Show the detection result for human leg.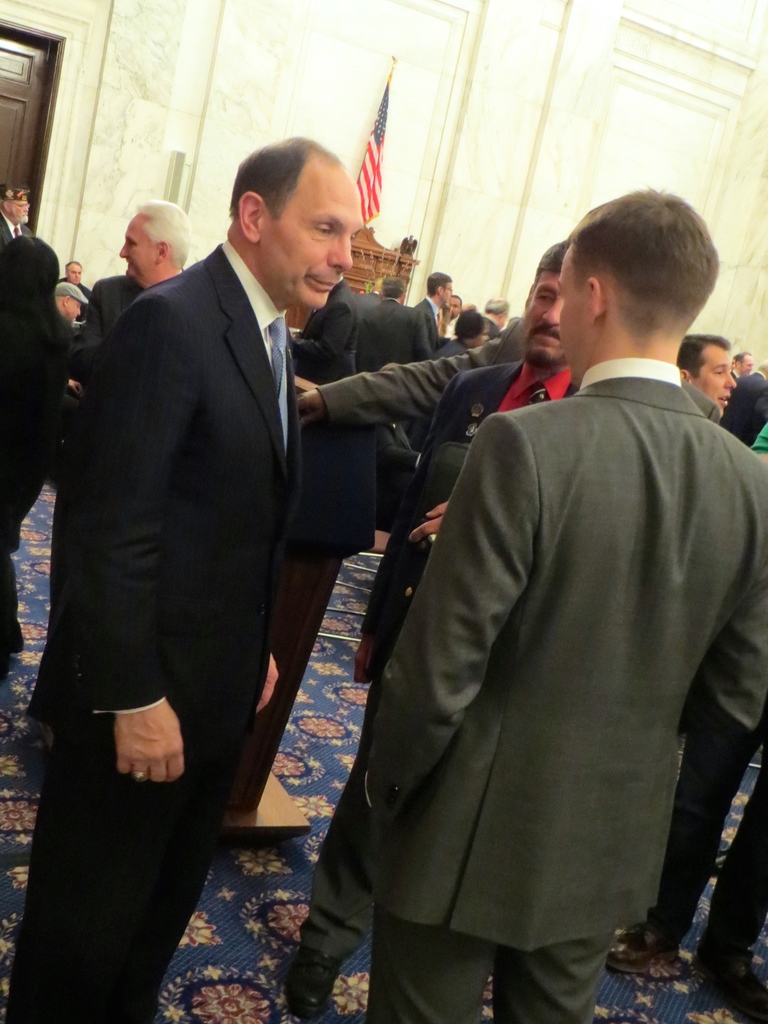
<region>374, 909, 497, 1020</region>.
